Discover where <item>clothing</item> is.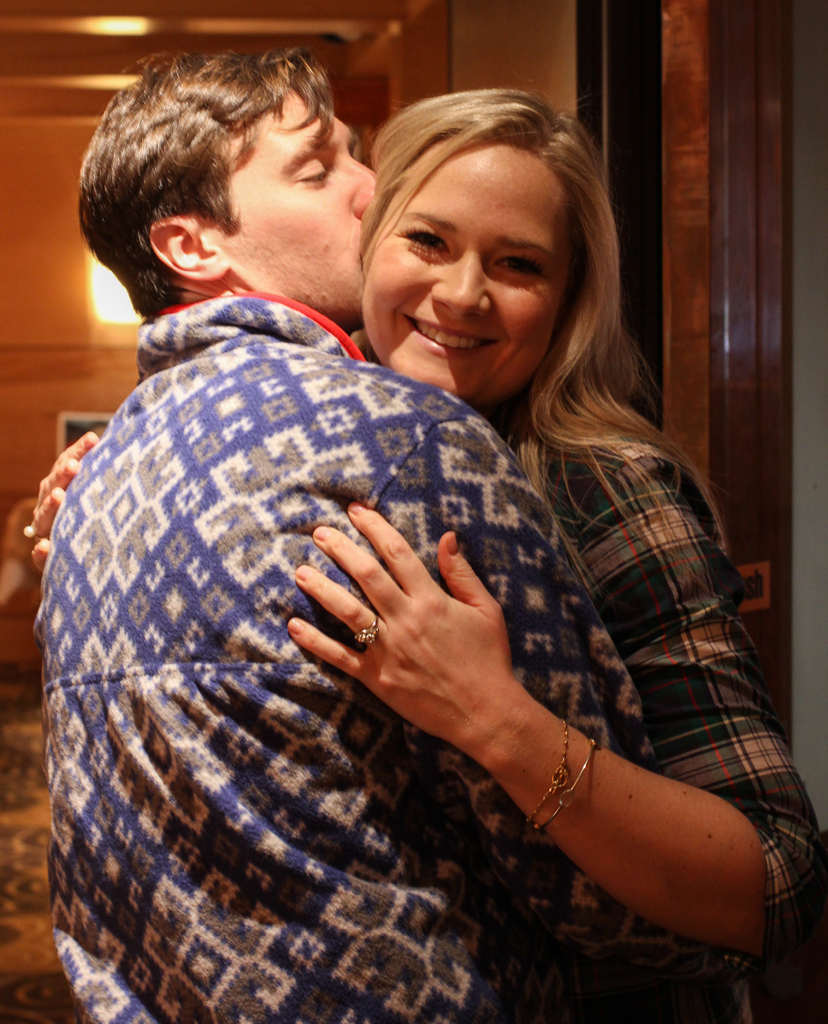
Discovered at box(496, 406, 827, 952).
